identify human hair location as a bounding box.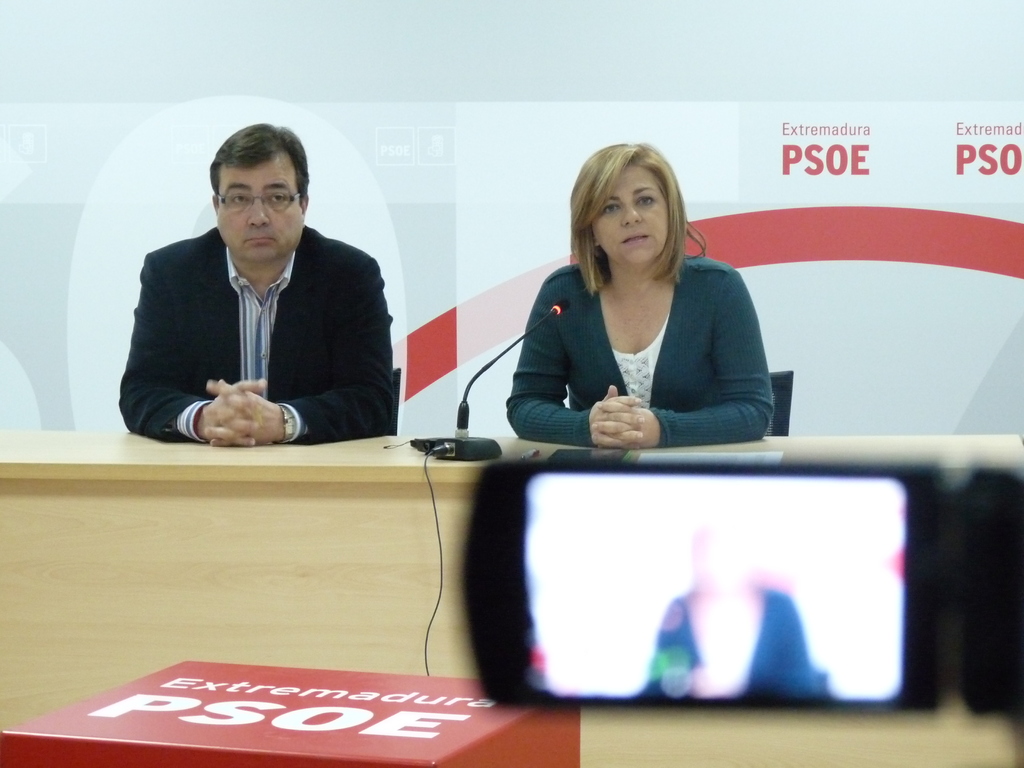
[x1=568, y1=127, x2=690, y2=292].
